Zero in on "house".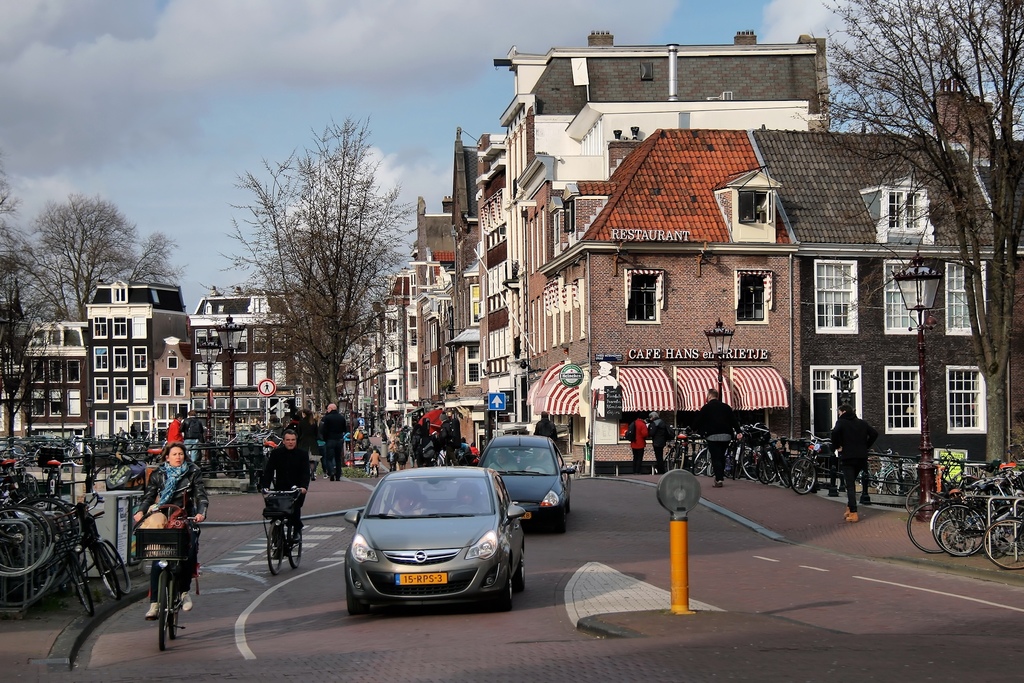
Zeroed in: locate(512, 101, 811, 431).
